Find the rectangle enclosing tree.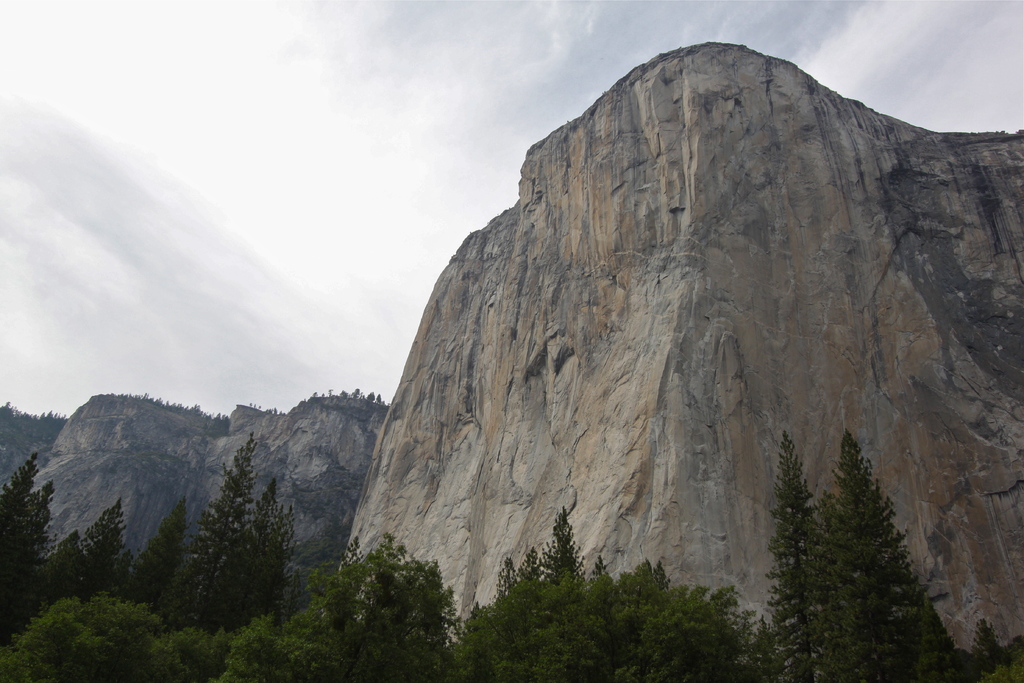
pyautogui.locateOnScreen(20, 532, 81, 616).
